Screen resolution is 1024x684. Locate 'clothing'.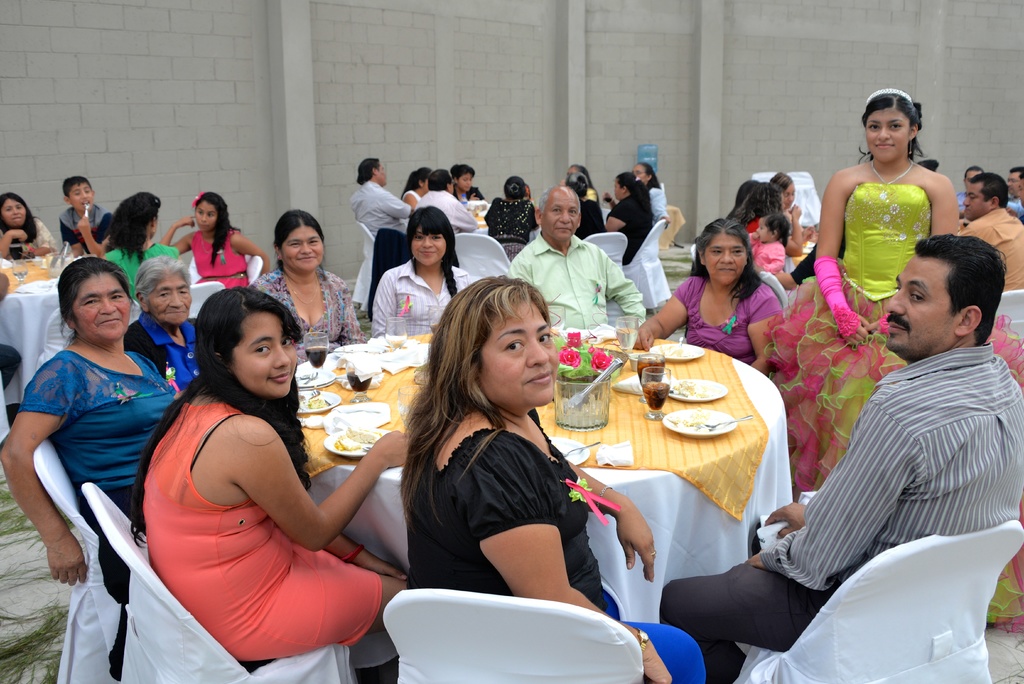
left=183, top=220, right=253, bottom=288.
